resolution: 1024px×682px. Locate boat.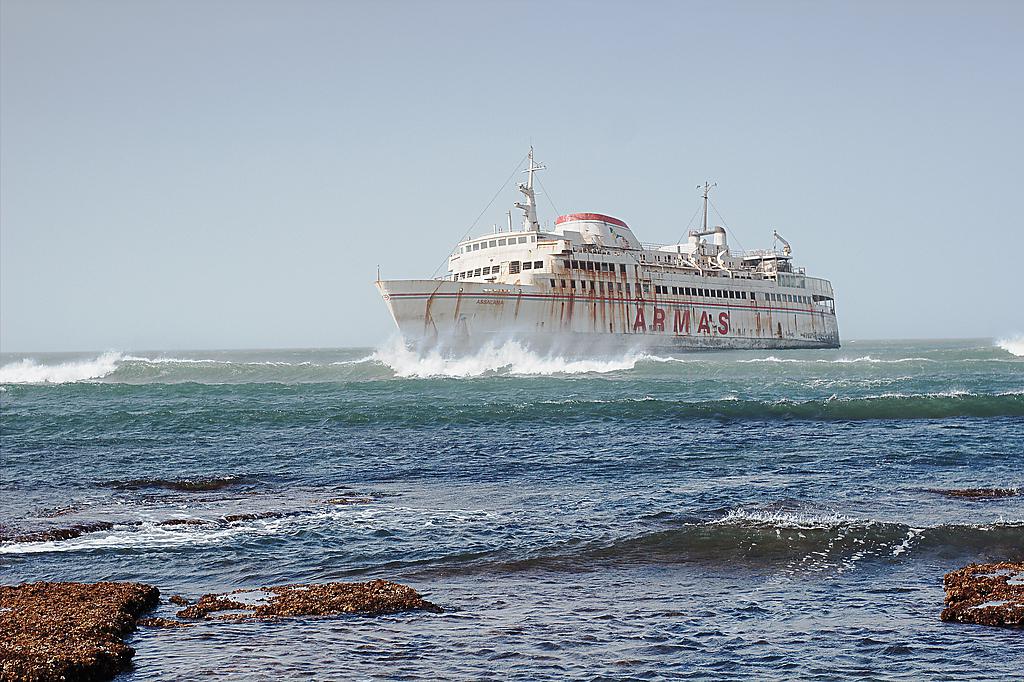
Rect(364, 137, 839, 356).
